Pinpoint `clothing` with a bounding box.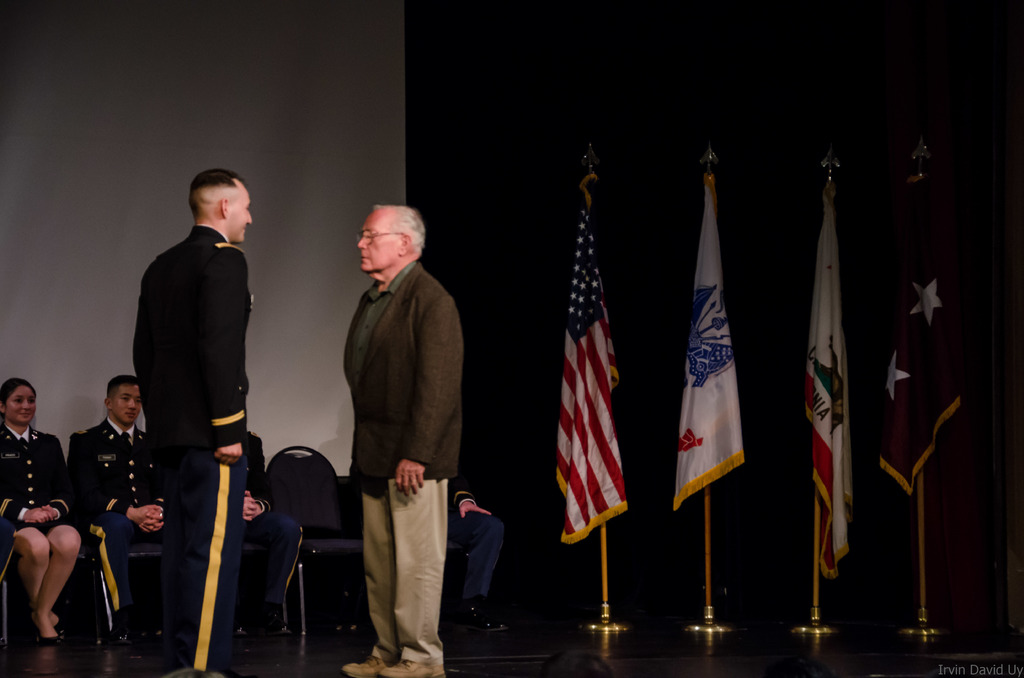
(0, 431, 76, 535).
